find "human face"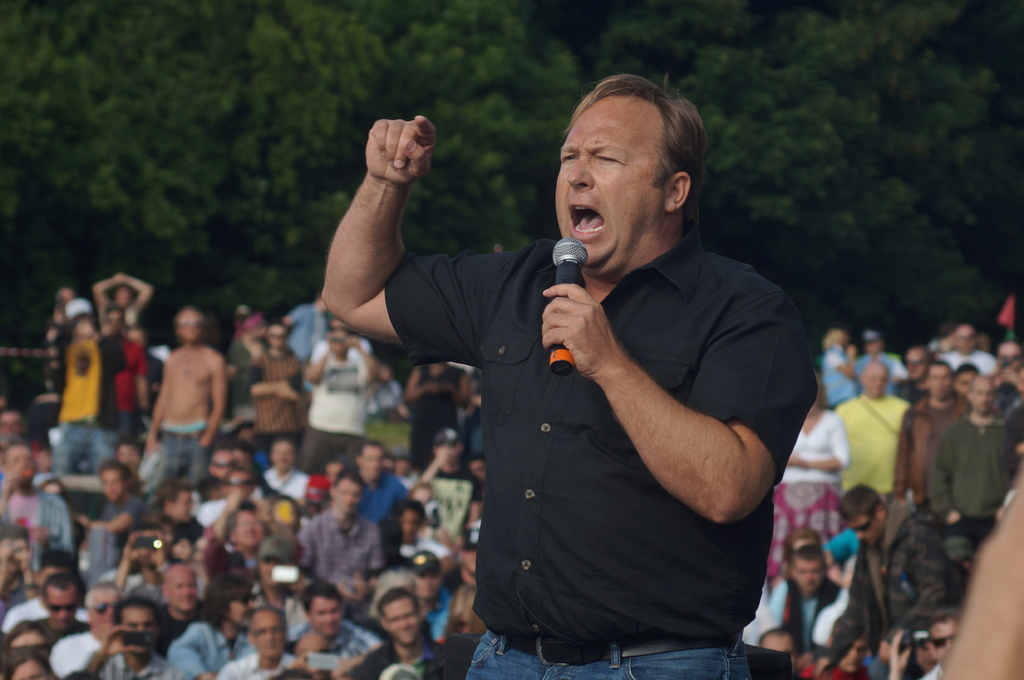
detection(104, 473, 122, 500)
